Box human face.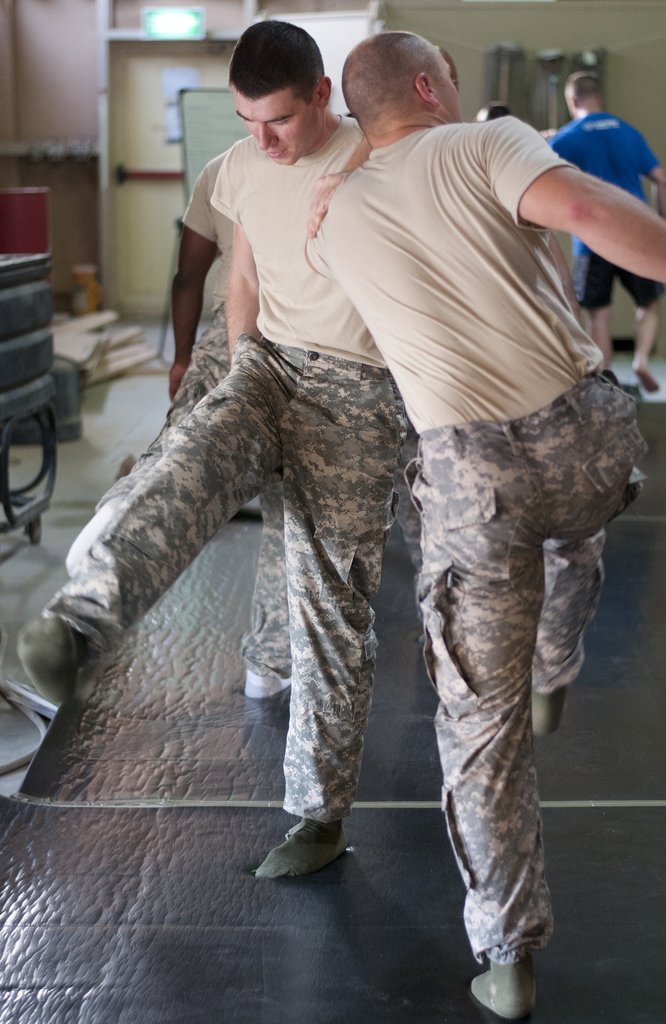
region(232, 88, 313, 169).
